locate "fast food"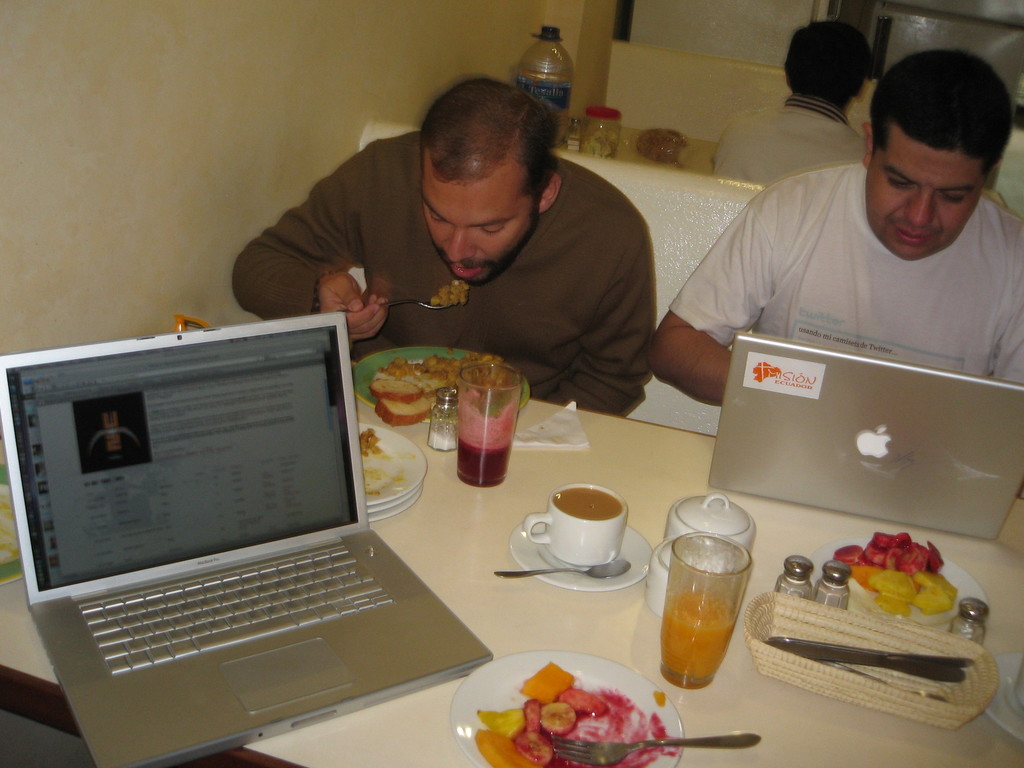
locate(860, 543, 891, 571)
